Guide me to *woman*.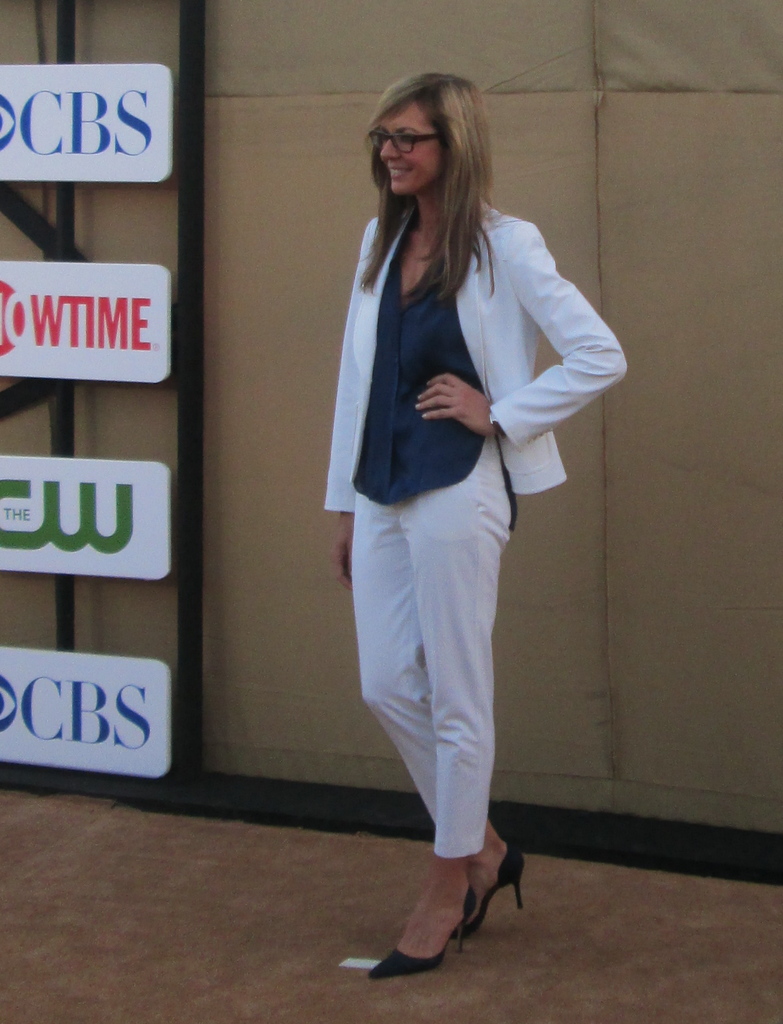
Guidance: box=[307, 72, 643, 986].
